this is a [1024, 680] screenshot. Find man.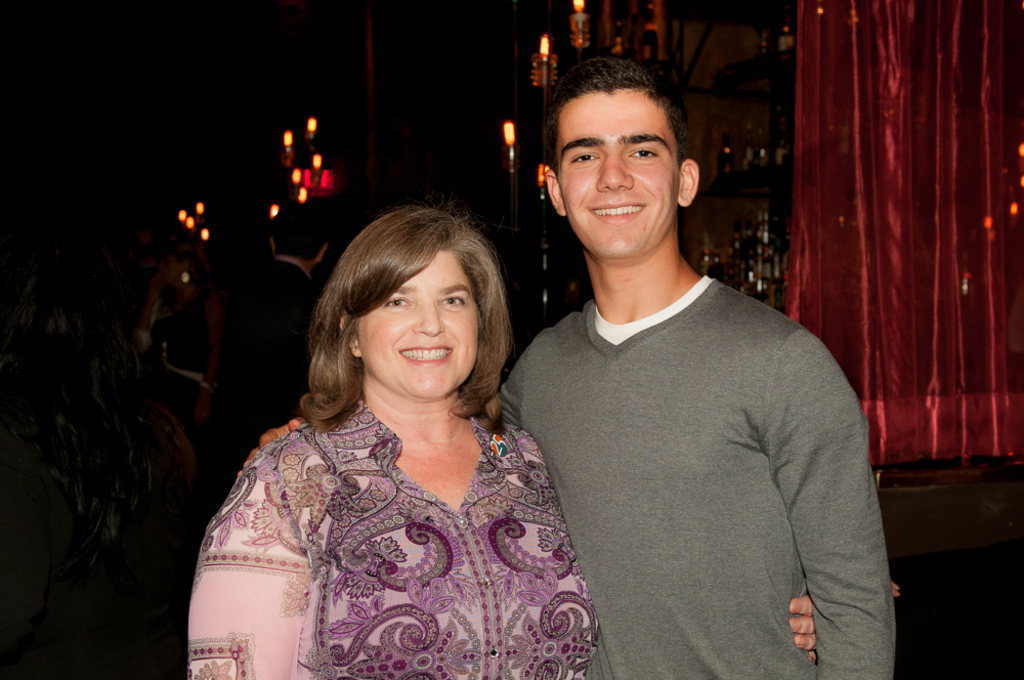
Bounding box: box(198, 213, 335, 468).
